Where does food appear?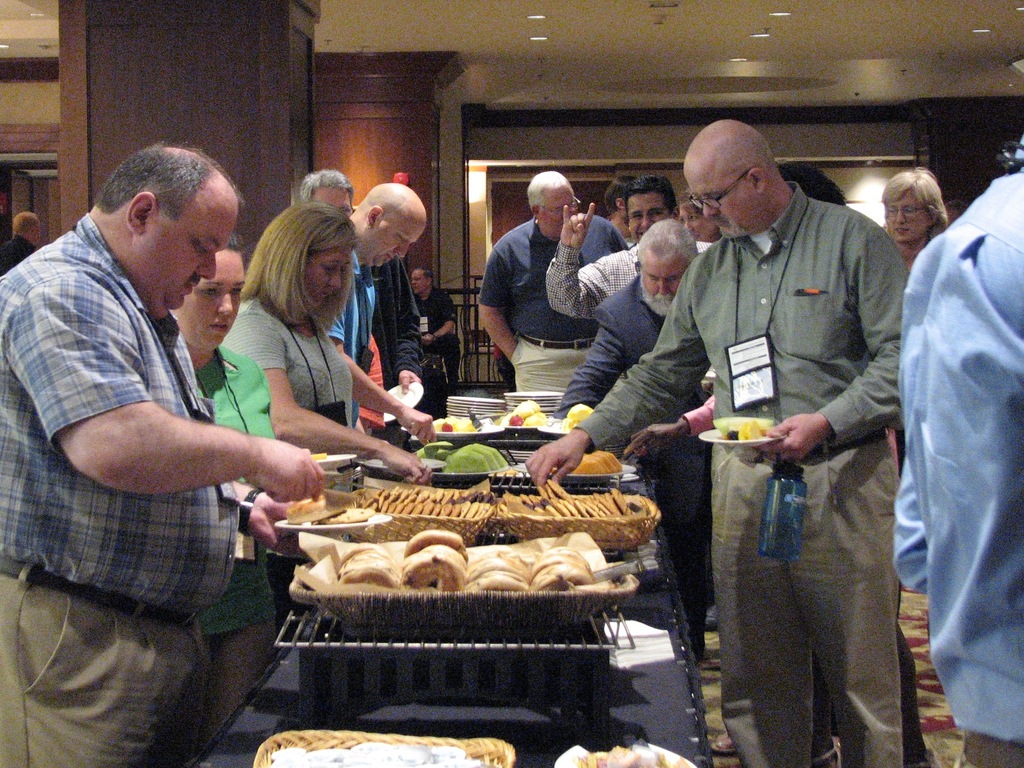
Appears at select_region(270, 744, 499, 767).
